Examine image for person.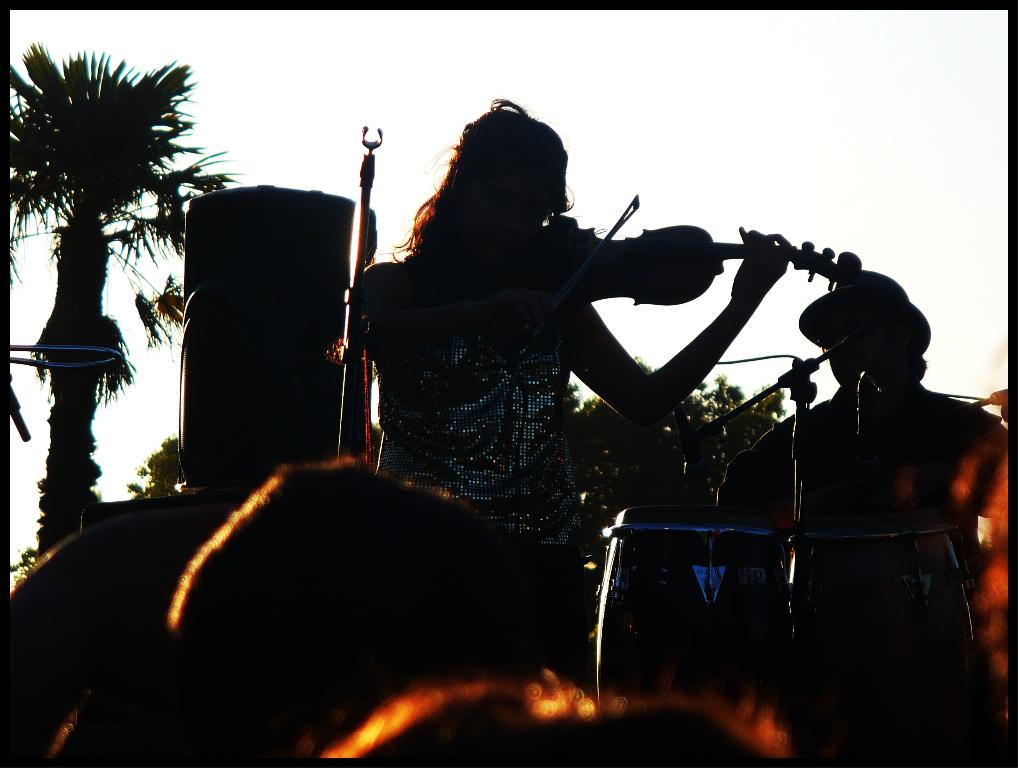
Examination result: {"left": 324, "top": 99, "right": 793, "bottom": 688}.
